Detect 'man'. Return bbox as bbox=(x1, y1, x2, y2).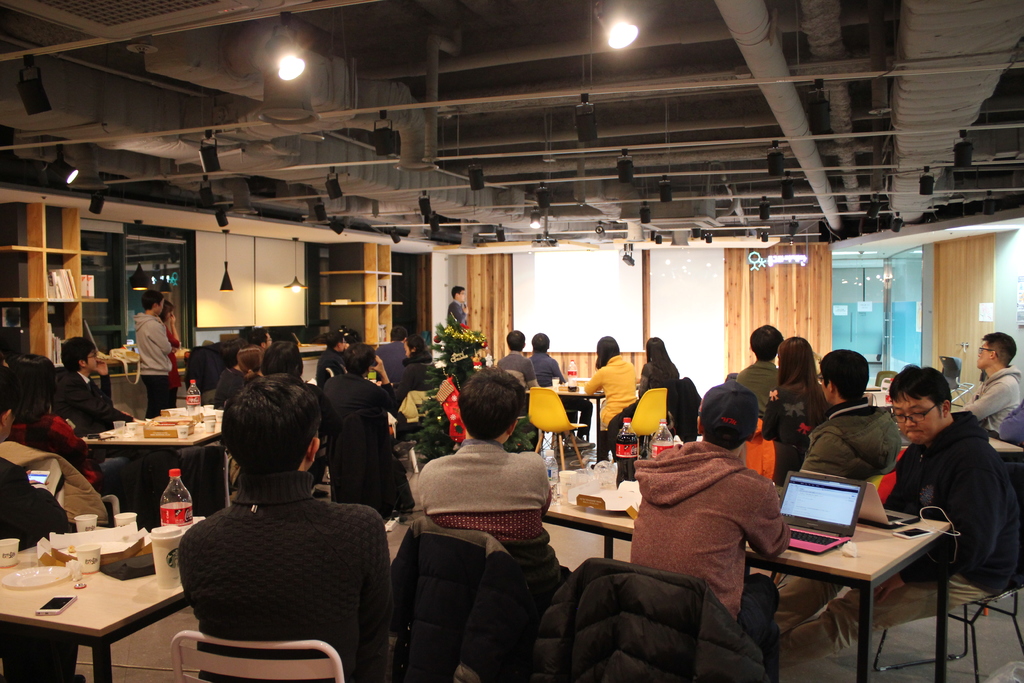
bbox=(447, 282, 468, 331).
